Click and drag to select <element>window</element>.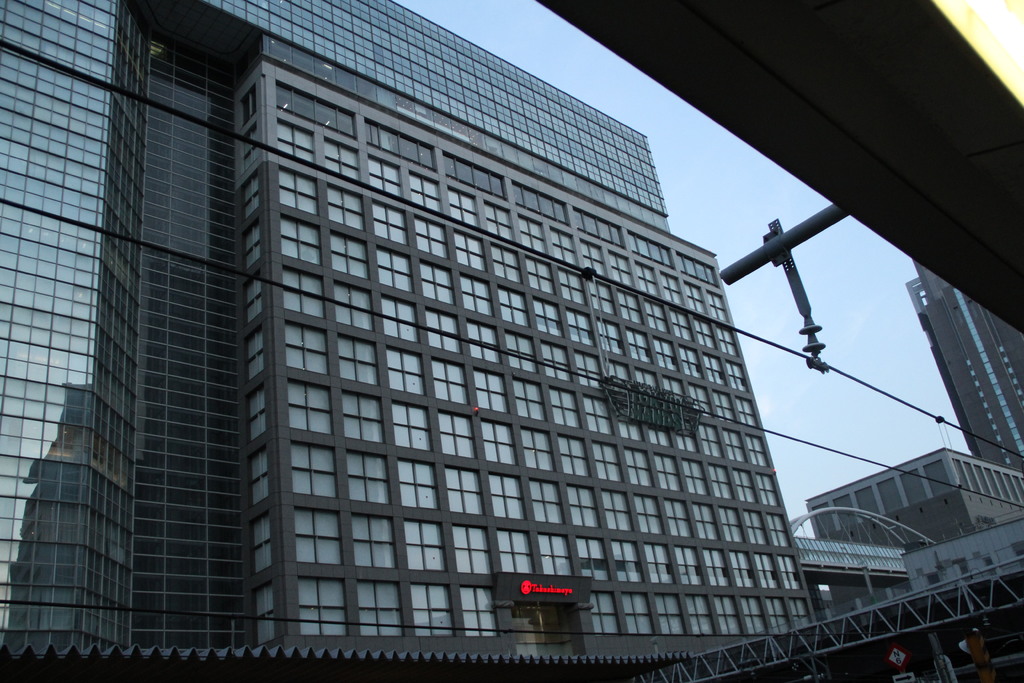
Selection: pyautogui.locateOnScreen(489, 465, 525, 523).
